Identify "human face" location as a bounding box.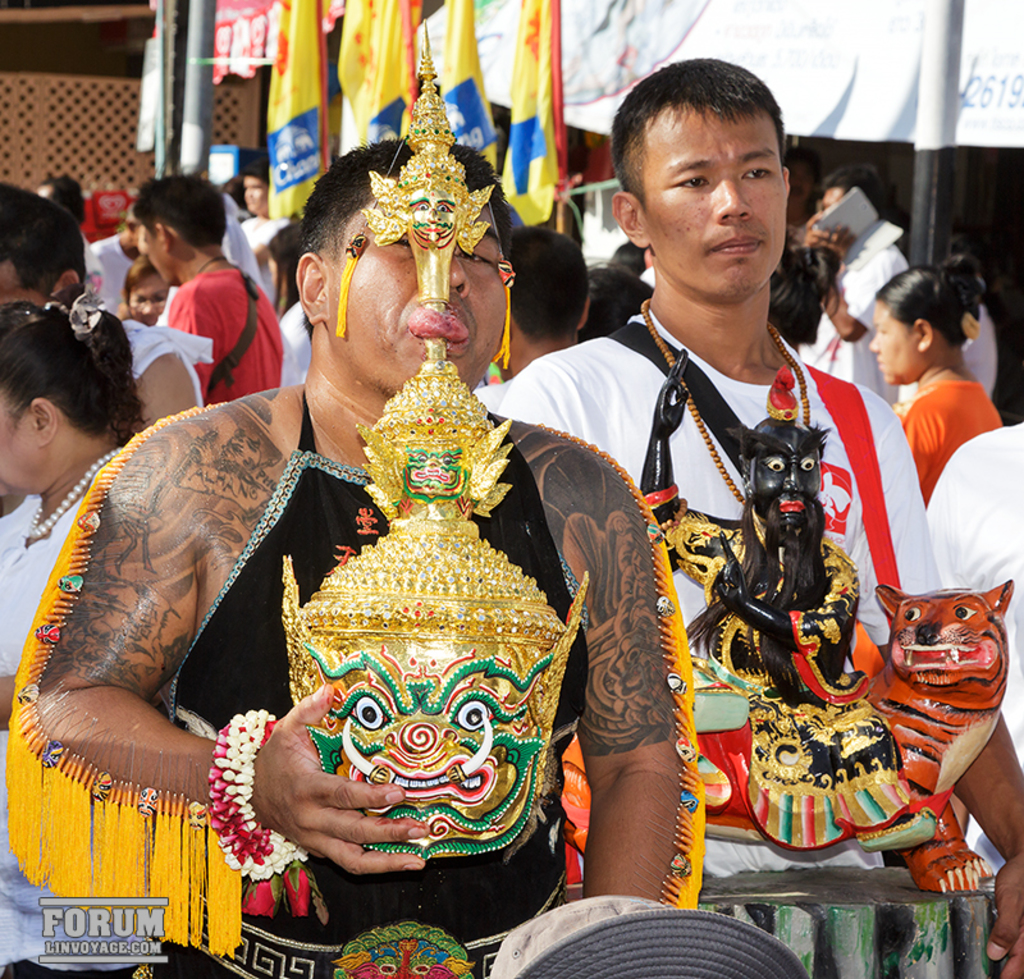
{"left": 0, "top": 371, "right": 40, "bottom": 500}.
